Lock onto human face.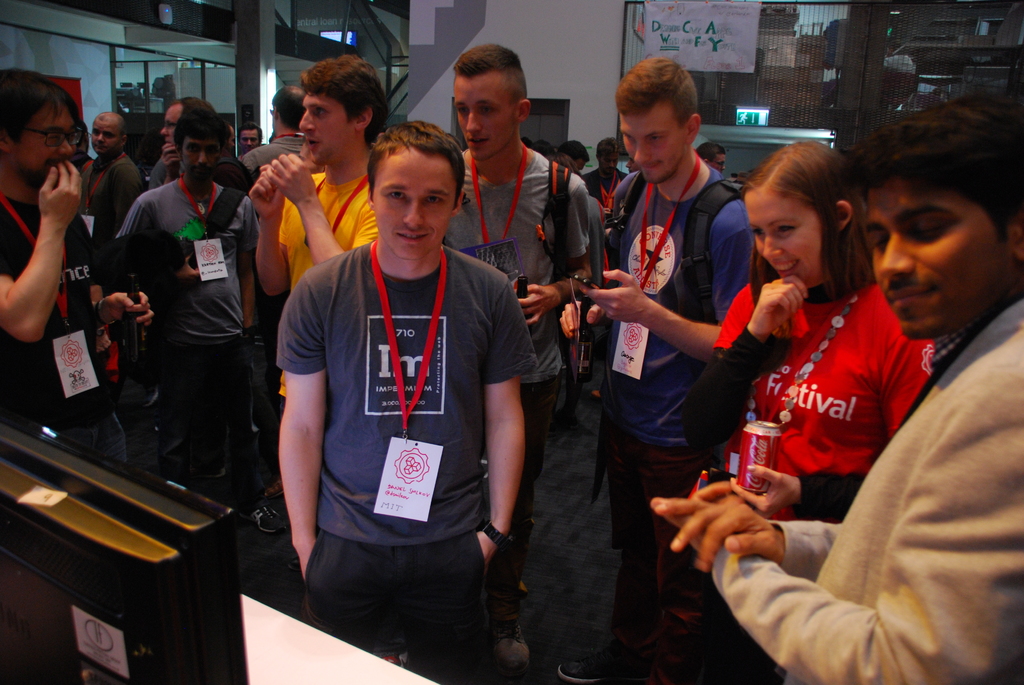
Locked: 239:129:258:151.
